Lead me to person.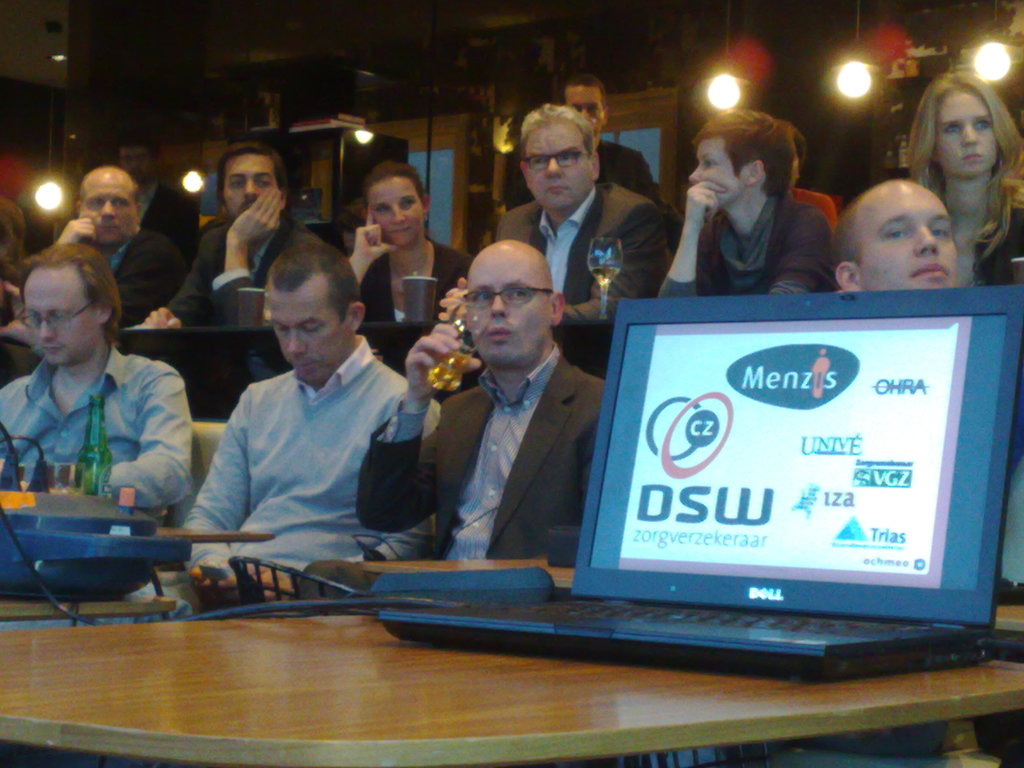
Lead to [left=492, top=102, right=653, bottom=333].
